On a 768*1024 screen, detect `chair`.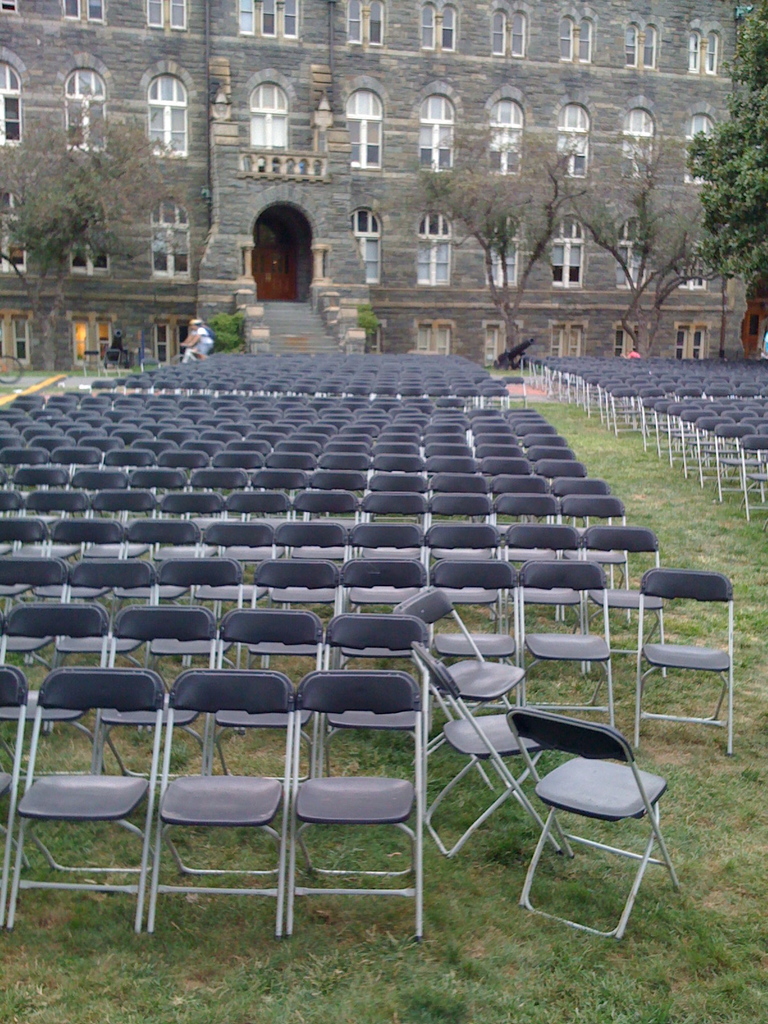
[x1=431, y1=454, x2=478, y2=476].
